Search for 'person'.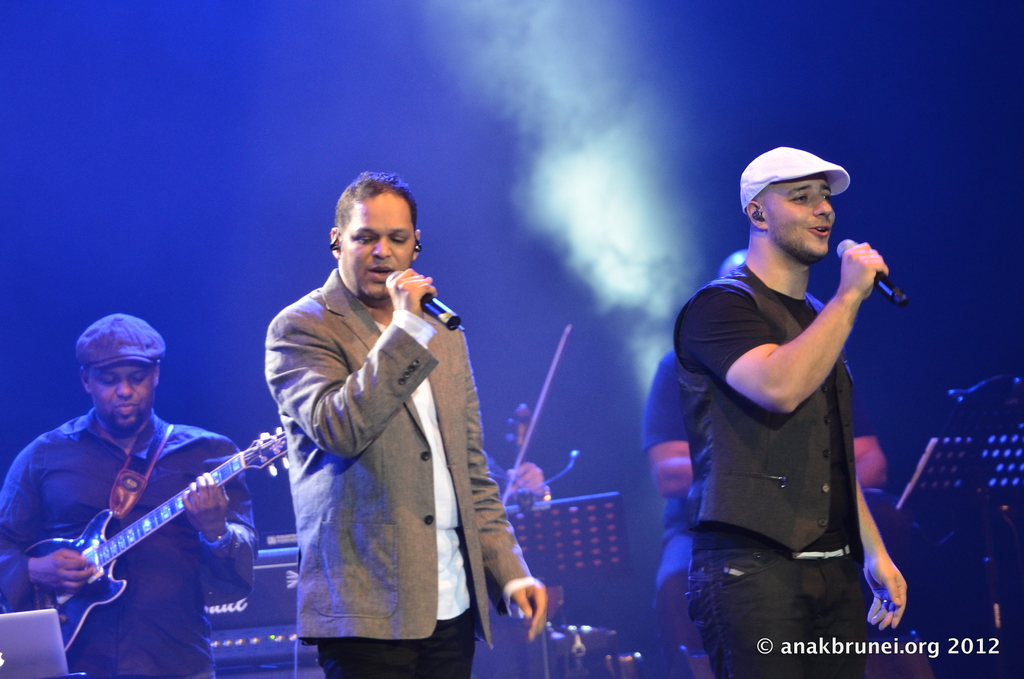
Found at bbox(636, 351, 884, 678).
